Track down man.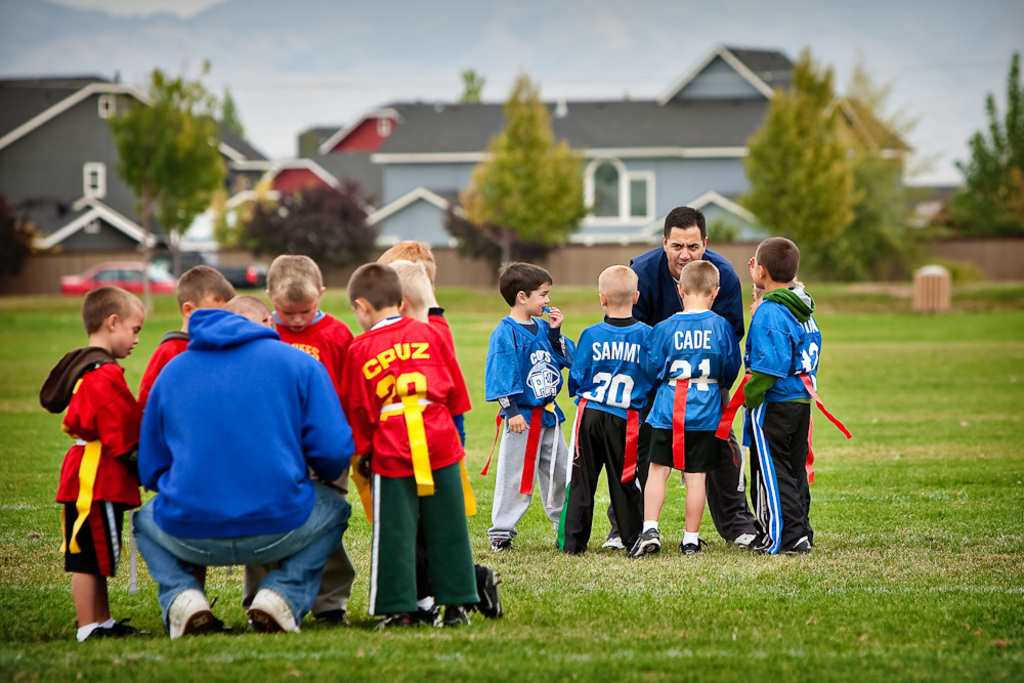
Tracked to <box>602,198,764,555</box>.
